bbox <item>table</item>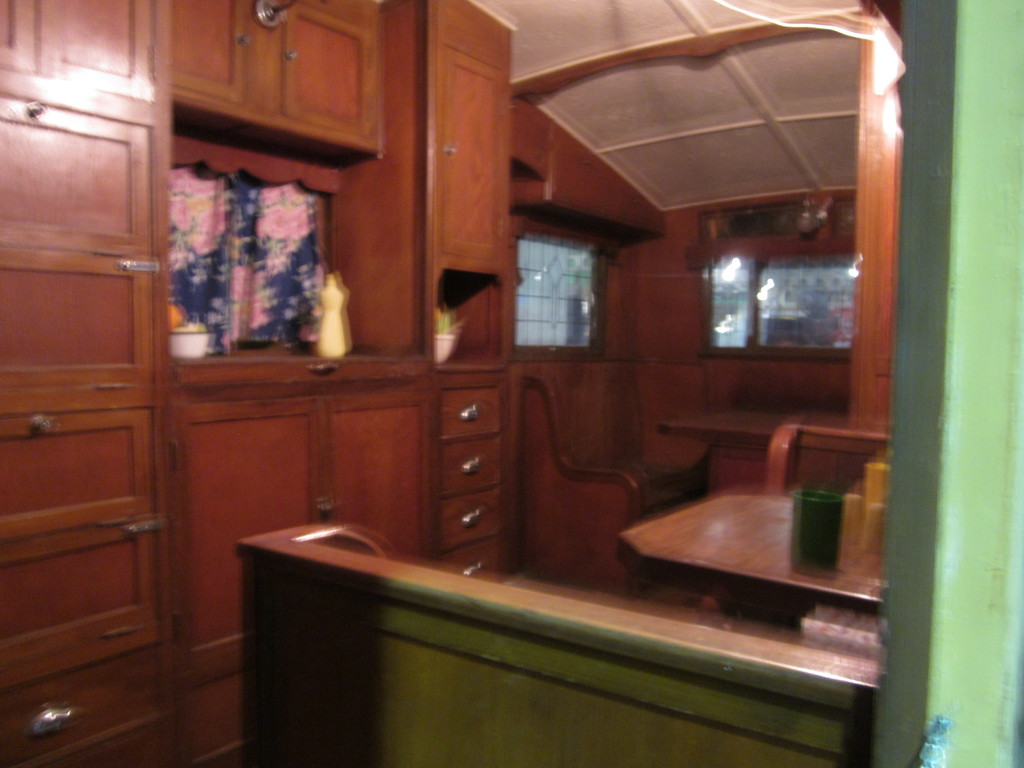
609 486 872 598
